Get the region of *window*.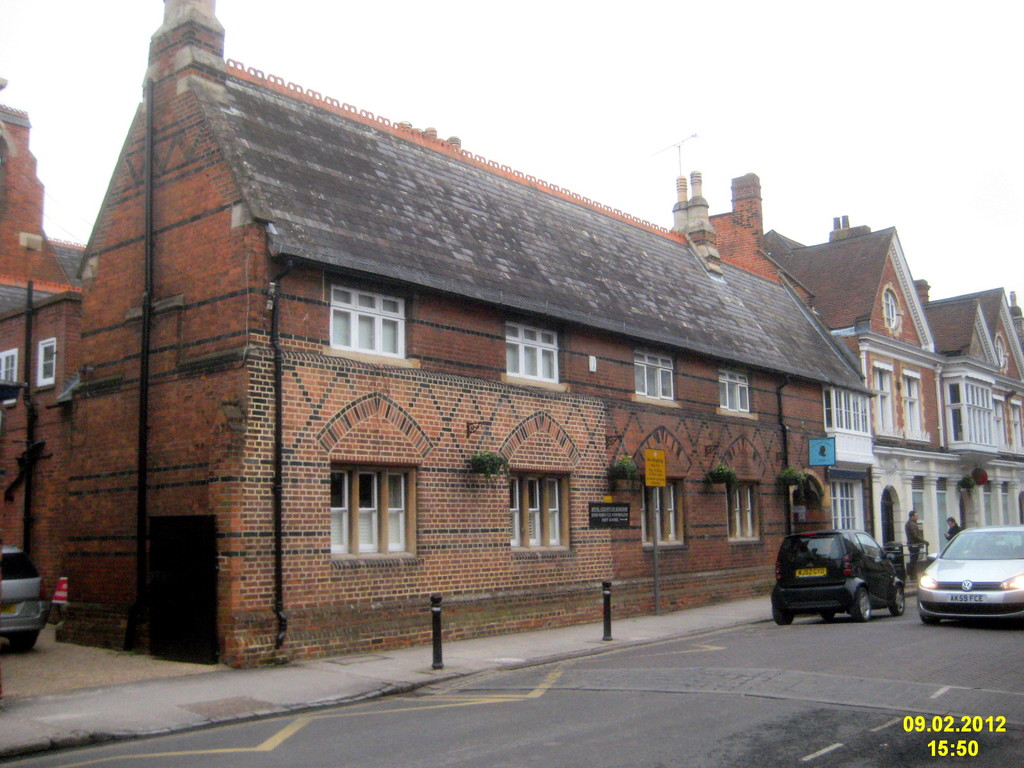
BBox(716, 364, 753, 412).
